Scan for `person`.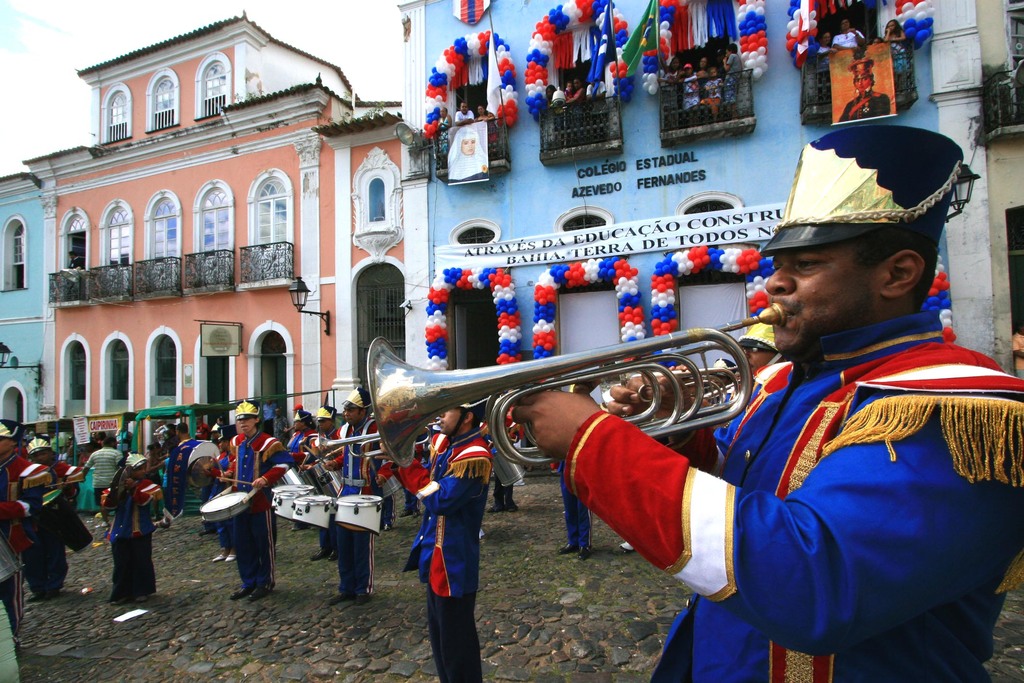
Scan result: (300, 398, 344, 486).
